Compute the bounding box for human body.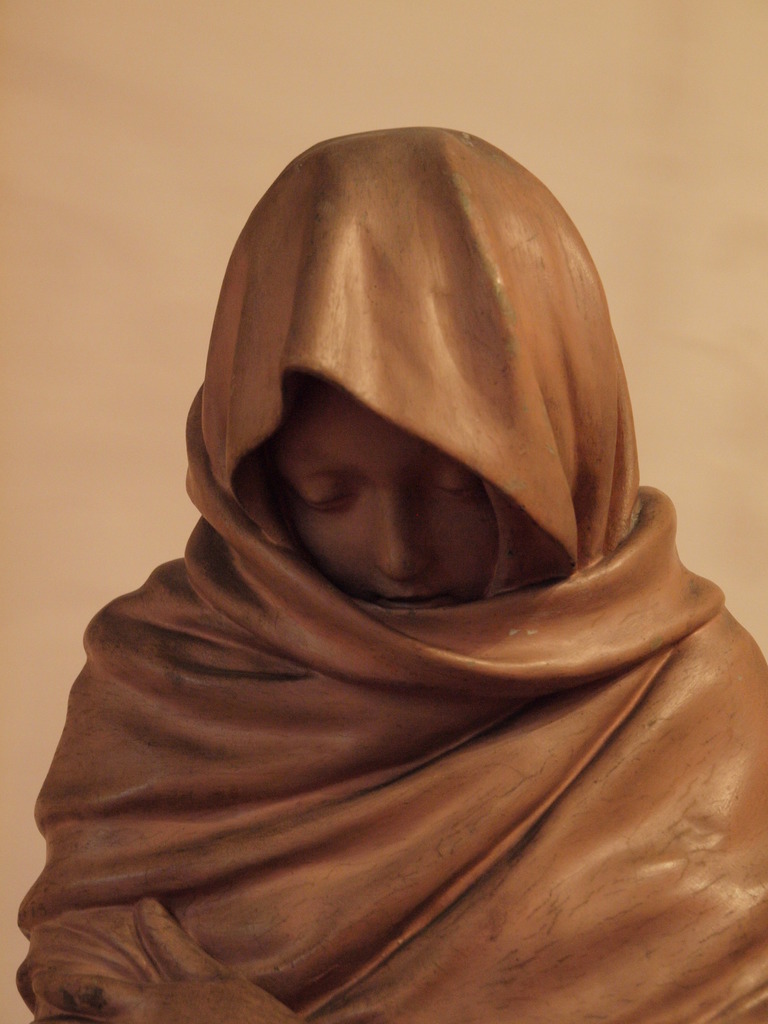
{"x1": 33, "y1": 187, "x2": 767, "y2": 1020}.
